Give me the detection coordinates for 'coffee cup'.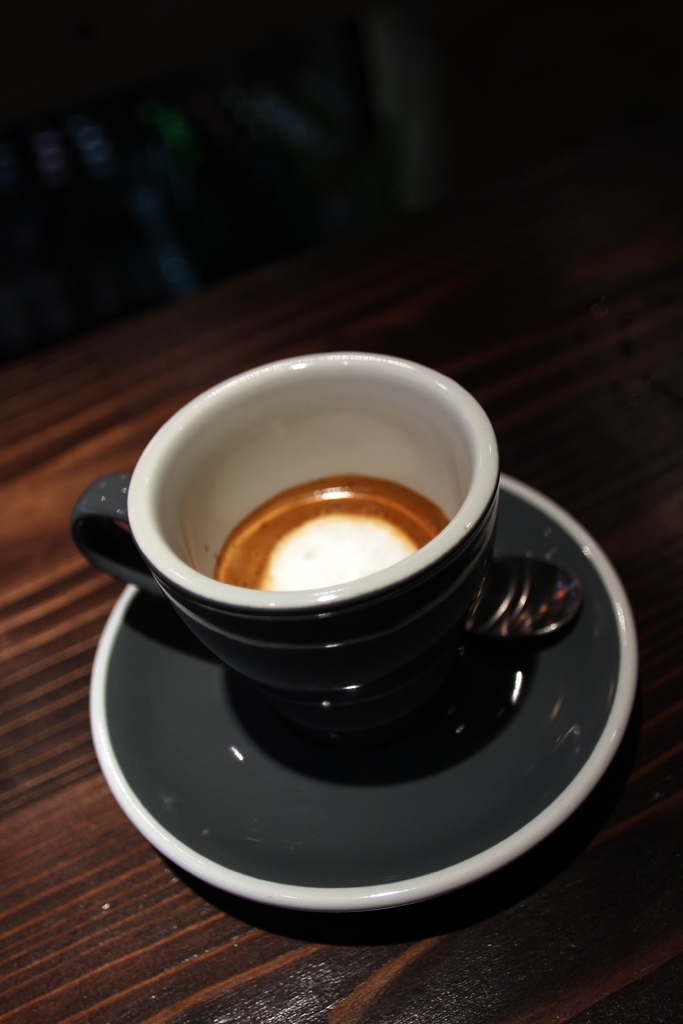
{"x1": 71, "y1": 352, "x2": 504, "y2": 704}.
